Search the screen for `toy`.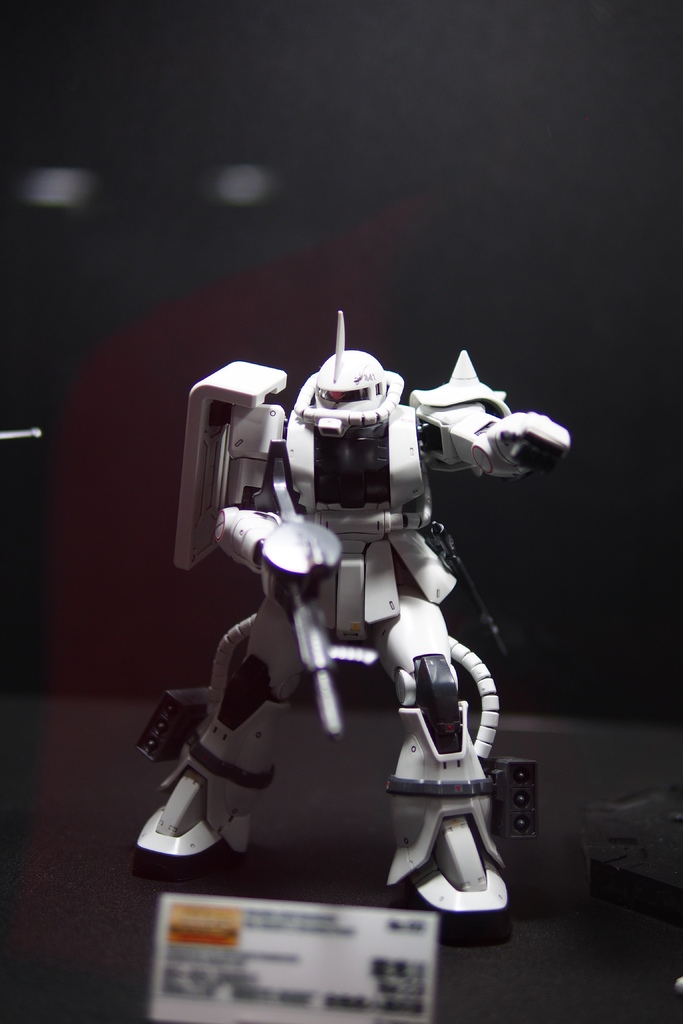
Found at (x1=129, y1=306, x2=586, y2=937).
